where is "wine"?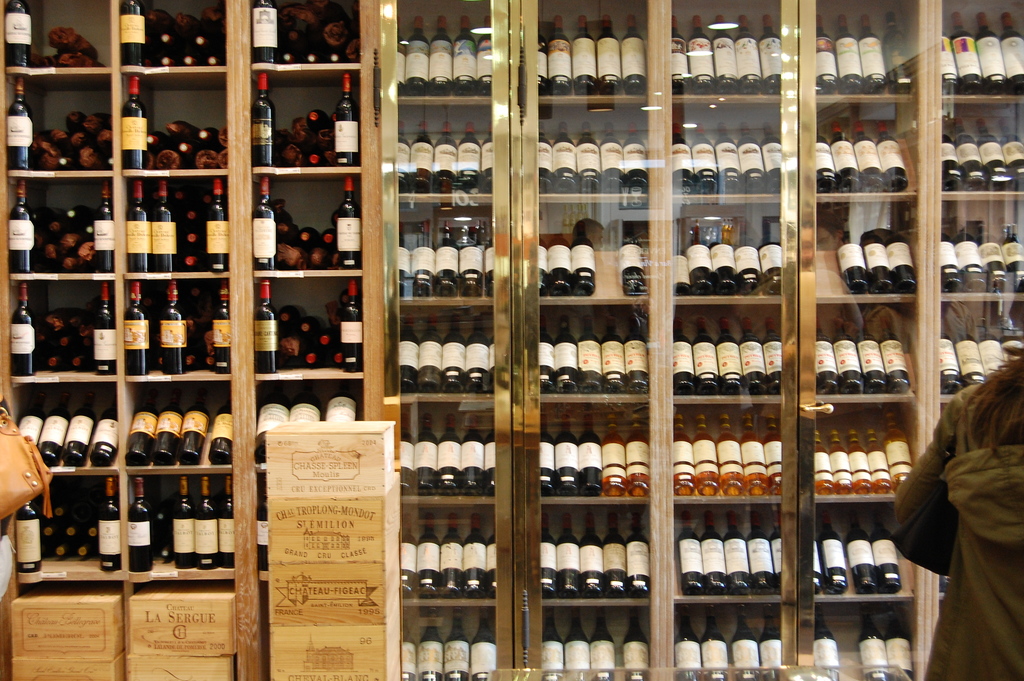
crop(886, 413, 915, 491).
